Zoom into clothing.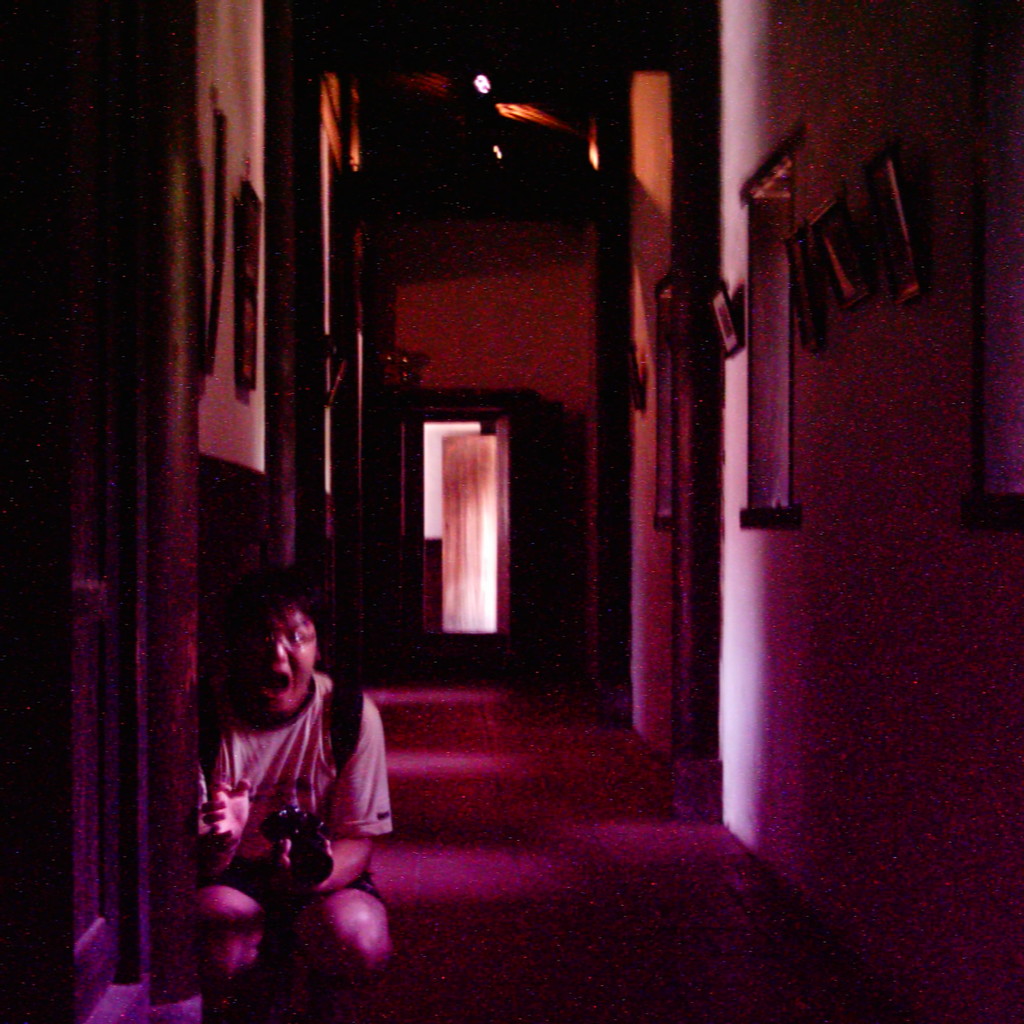
Zoom target: (x1=206, y1=642, x2=394, y2=895).
